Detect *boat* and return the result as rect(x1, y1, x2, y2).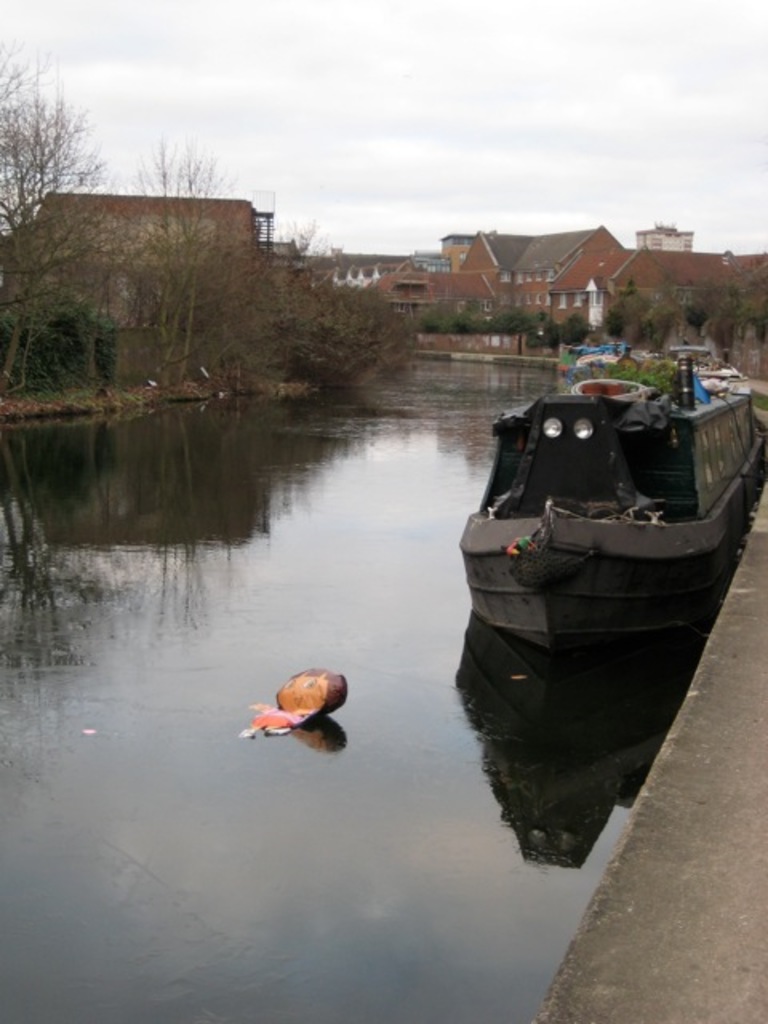
rect(442, 312, 755, 778).
